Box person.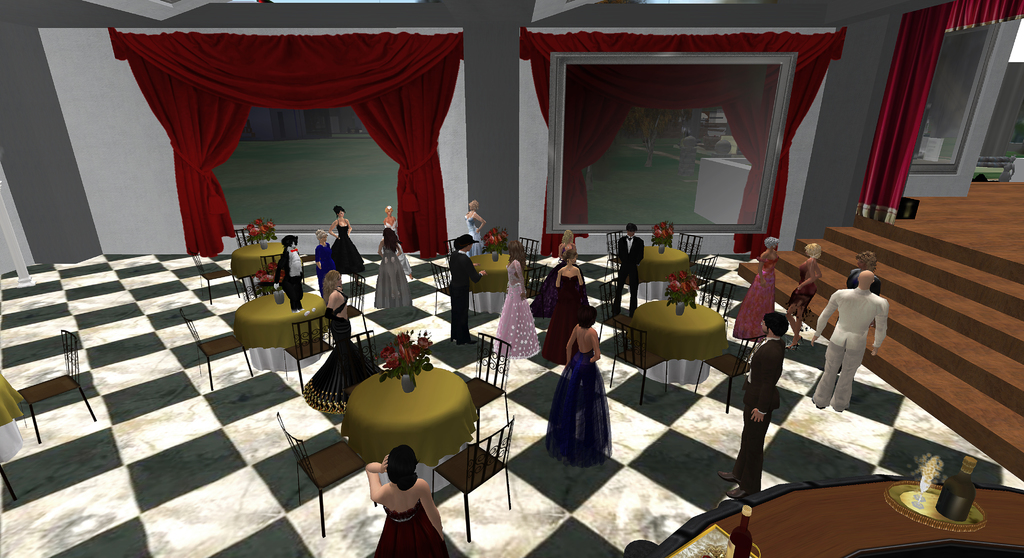
463,202,490,265.
